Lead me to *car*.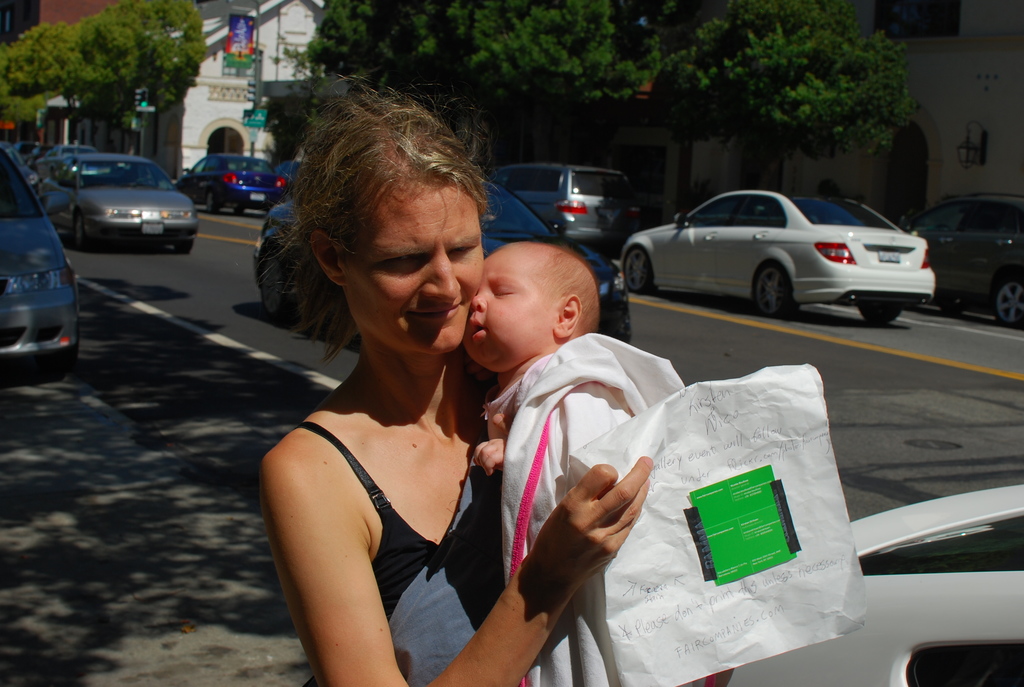
Lead to l=38, t=154, r=196, b=251.
